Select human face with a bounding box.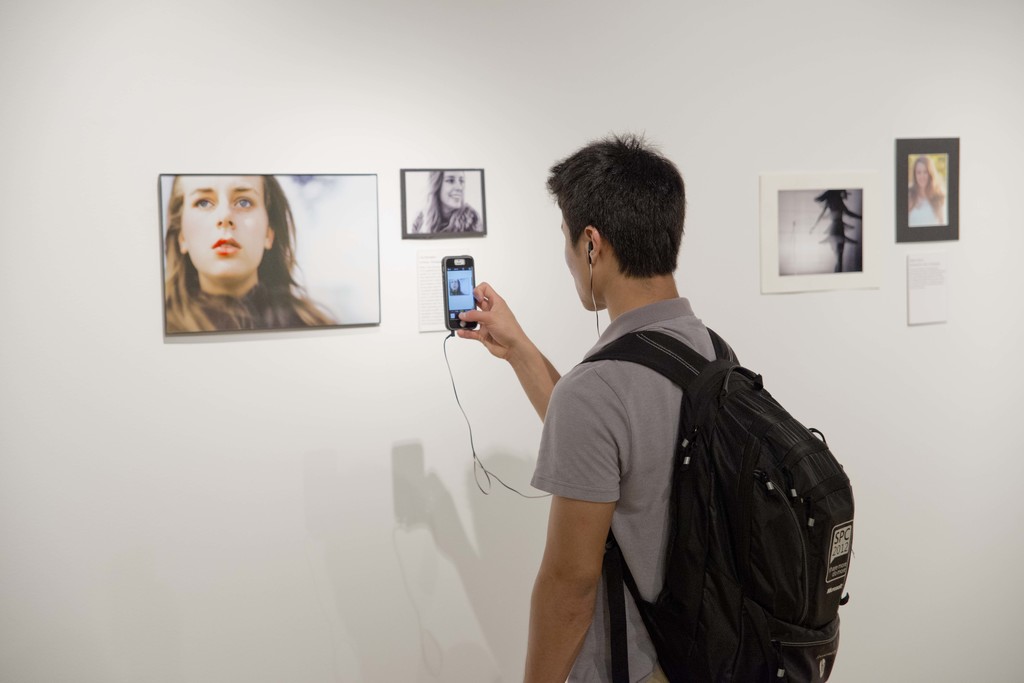
l=440, t=169, r=467, b=207.
